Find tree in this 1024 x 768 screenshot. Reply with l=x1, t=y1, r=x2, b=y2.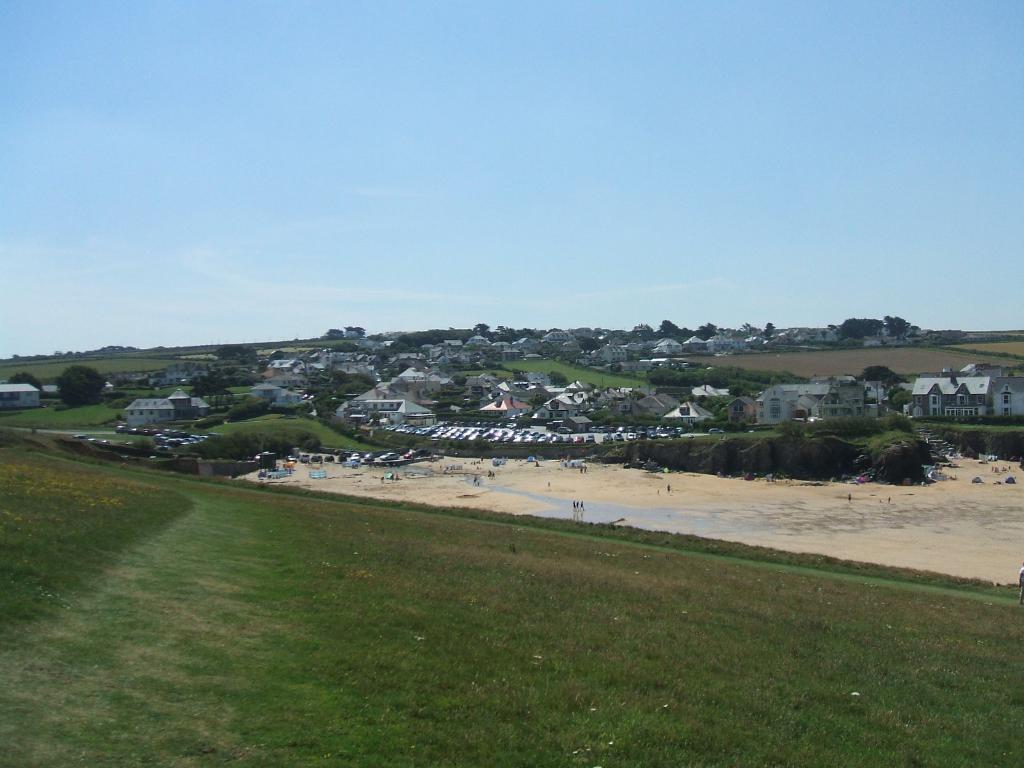
l=652, t=364, r=680, b=388.
